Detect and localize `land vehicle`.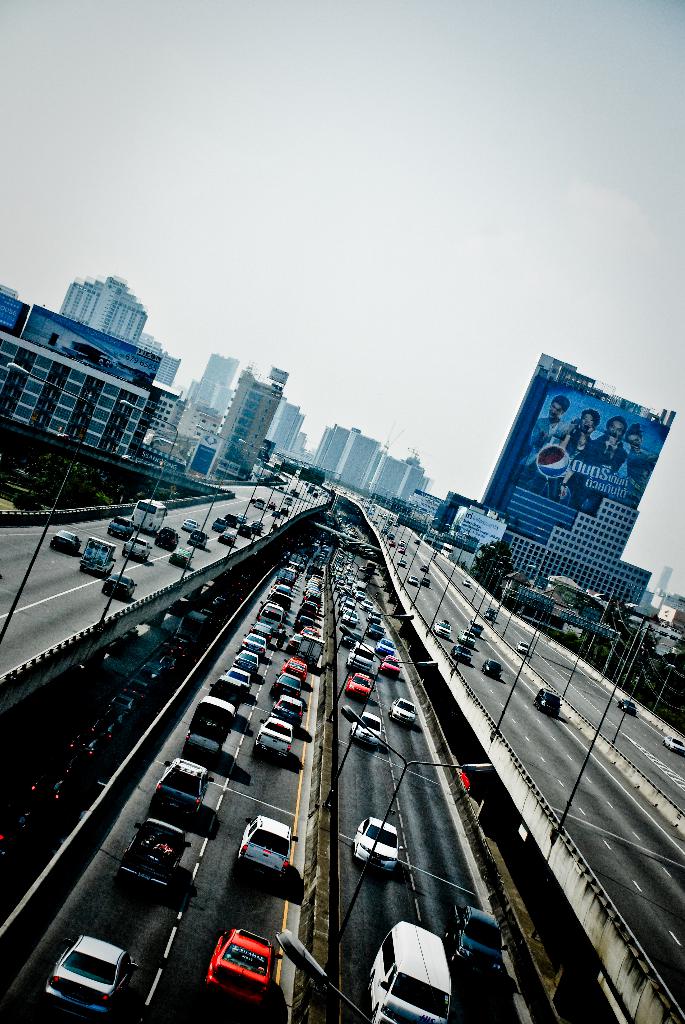
Localized at x1=489, y1=664, x2=505, y2=676.
